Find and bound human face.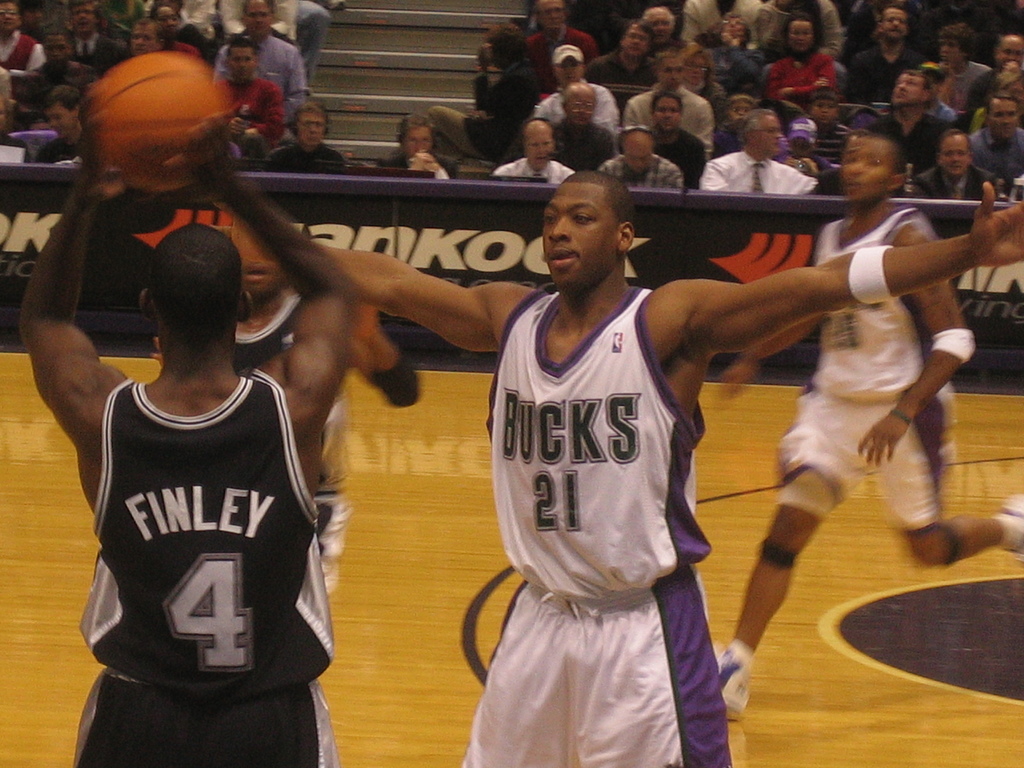
Bound: (x1=541, y1=182, x2=616, y2=283).
